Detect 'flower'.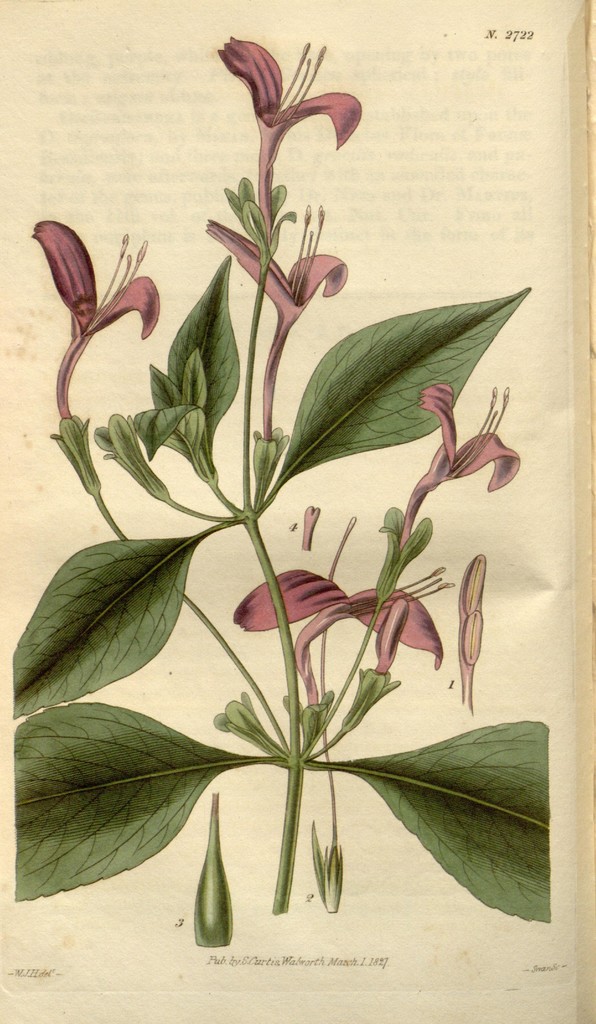
Detected at [31, 211, 161, 417].
